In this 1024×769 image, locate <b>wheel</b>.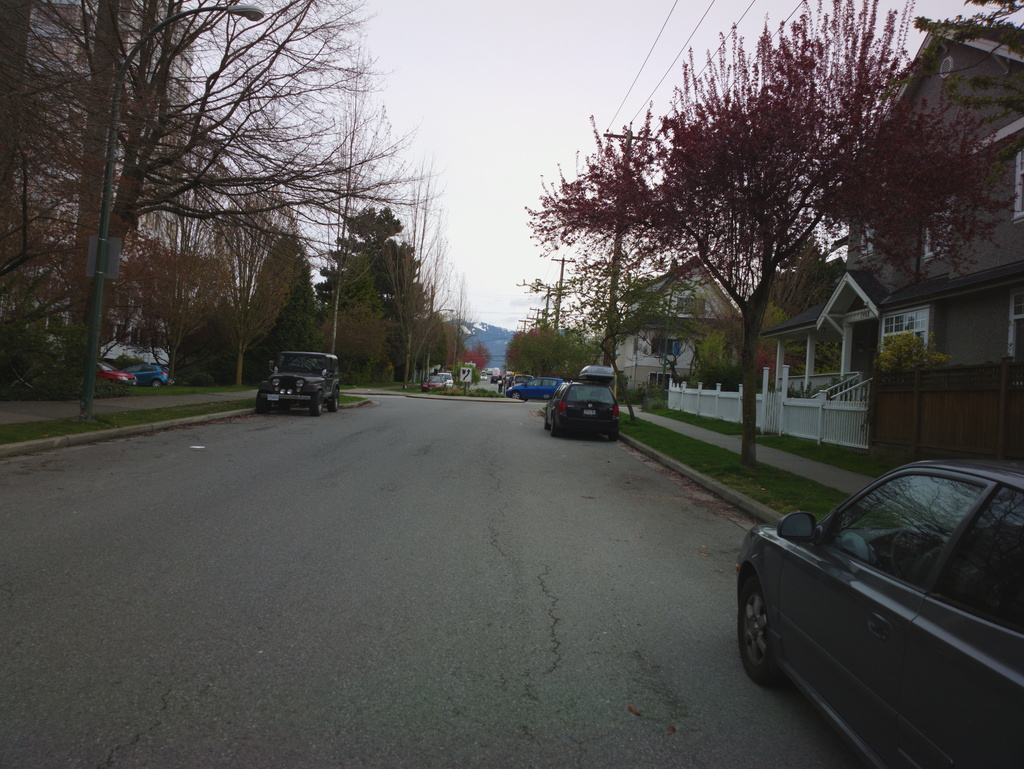
Bounding box: (737,572,796,690).
